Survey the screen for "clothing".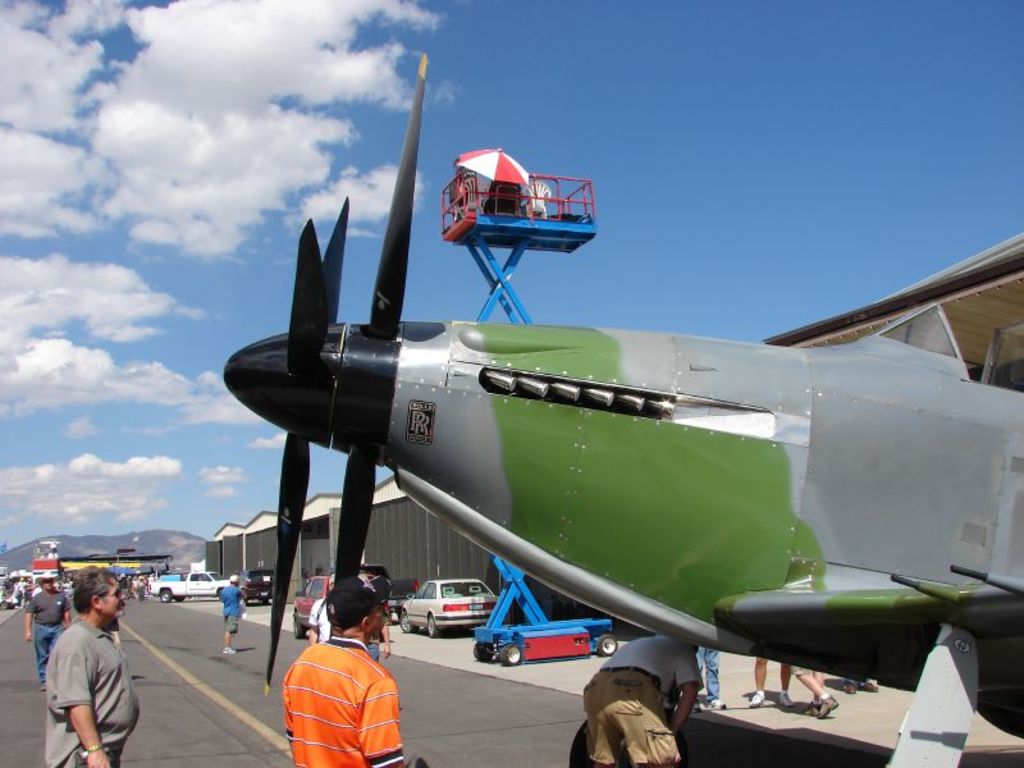
Survey found: 306, 599, 337, 643.
